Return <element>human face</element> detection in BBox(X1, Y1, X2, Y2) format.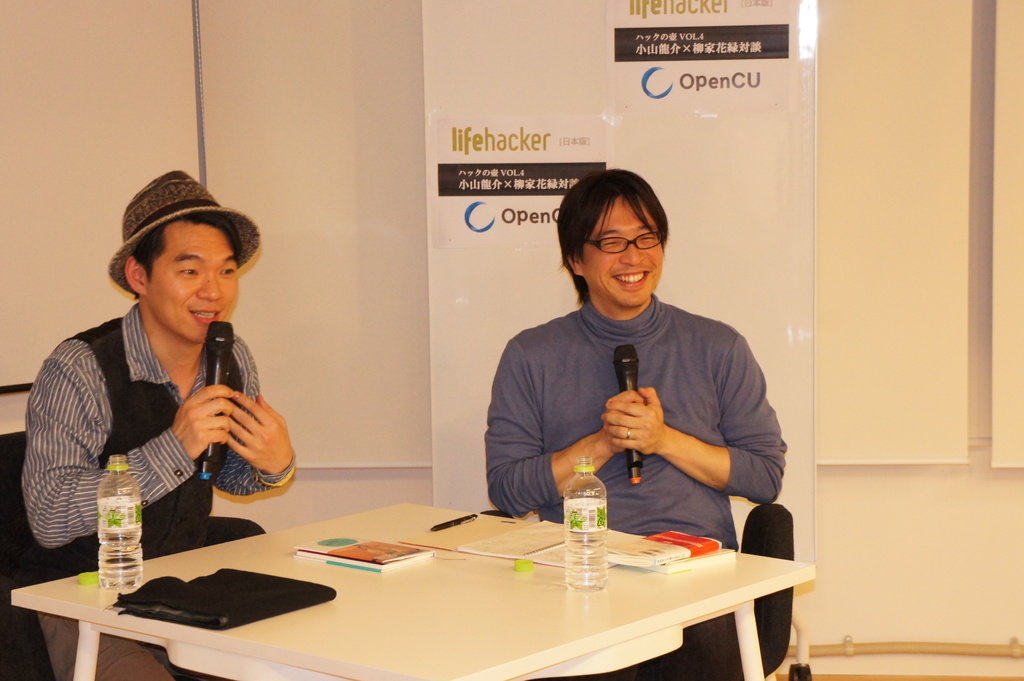
BBox(141, 225, 237, 340).
